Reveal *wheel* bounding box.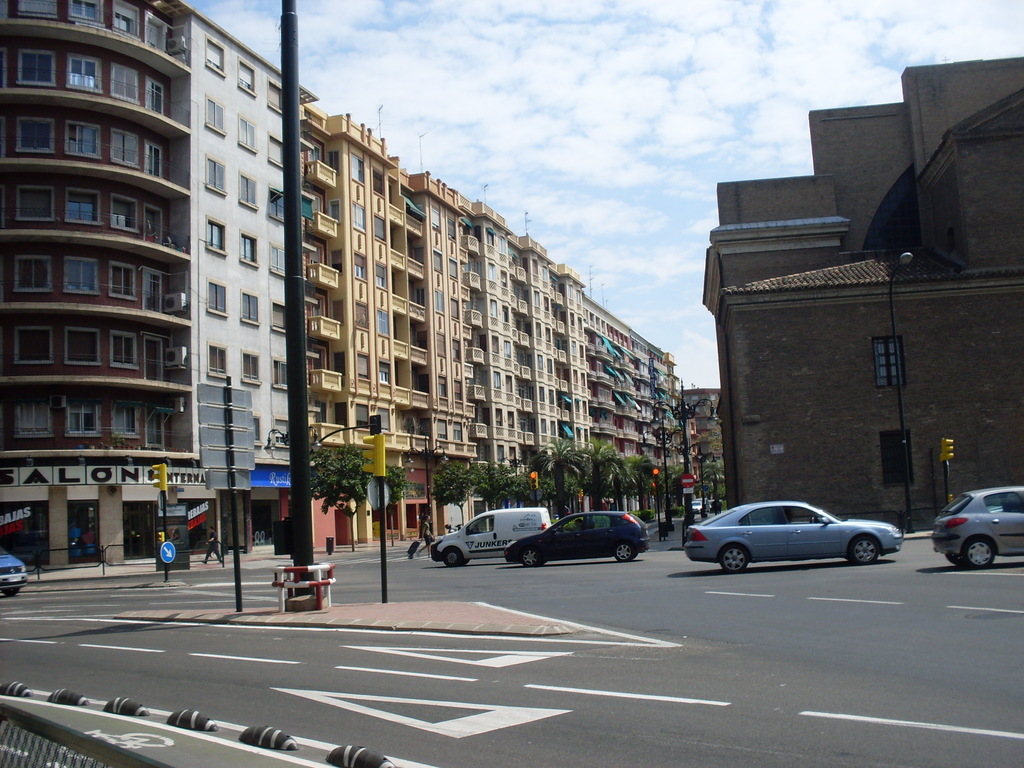
Revealed: [x1=948, y1=553, x2=965, y2=564].
